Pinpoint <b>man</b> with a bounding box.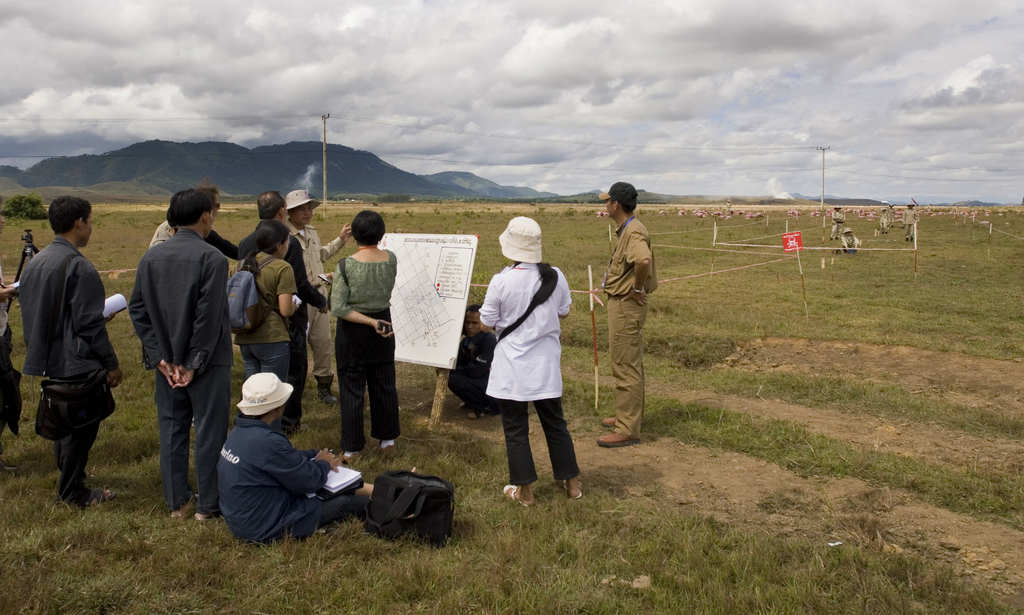
<bbox>15, 198, 115, 504</bbox>.
